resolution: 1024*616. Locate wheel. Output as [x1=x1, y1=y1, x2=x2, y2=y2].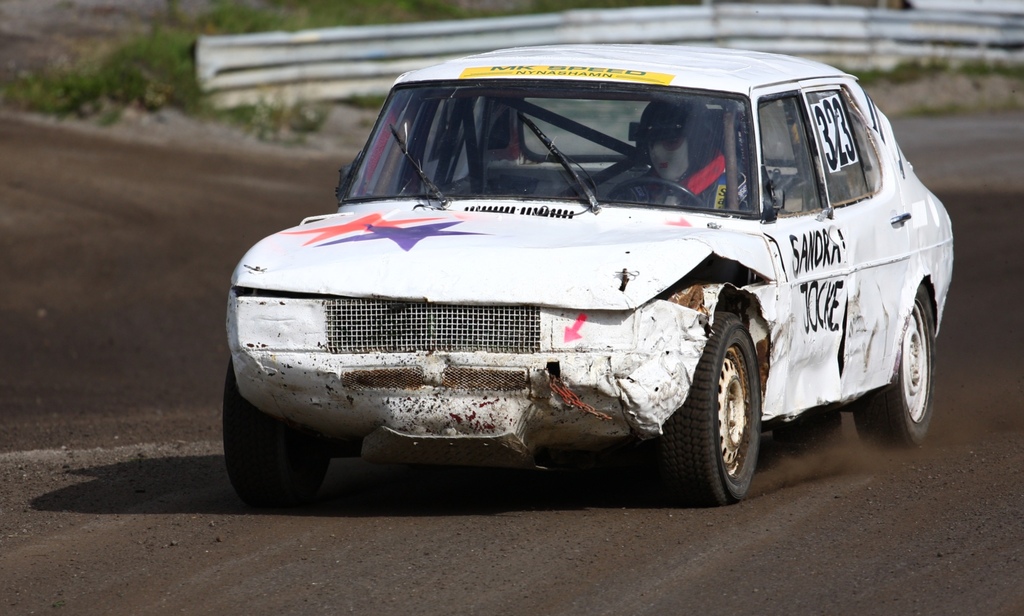
[x1=851, y1=282, x2=936, y2=450].
